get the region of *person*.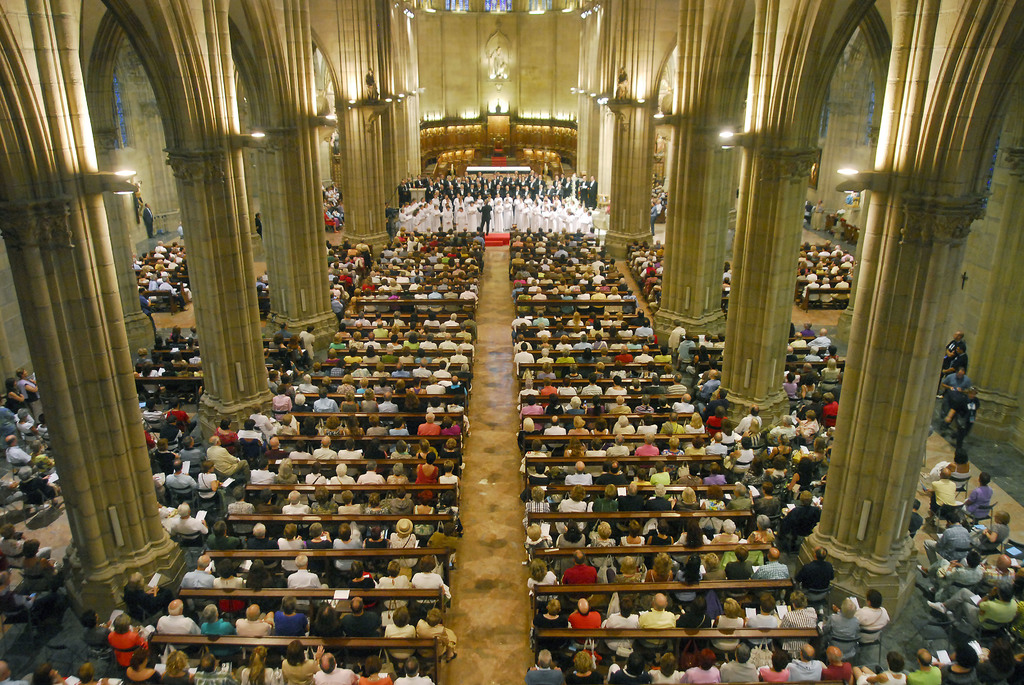
<bbox>360, 528, 387, 550</bbox>.
